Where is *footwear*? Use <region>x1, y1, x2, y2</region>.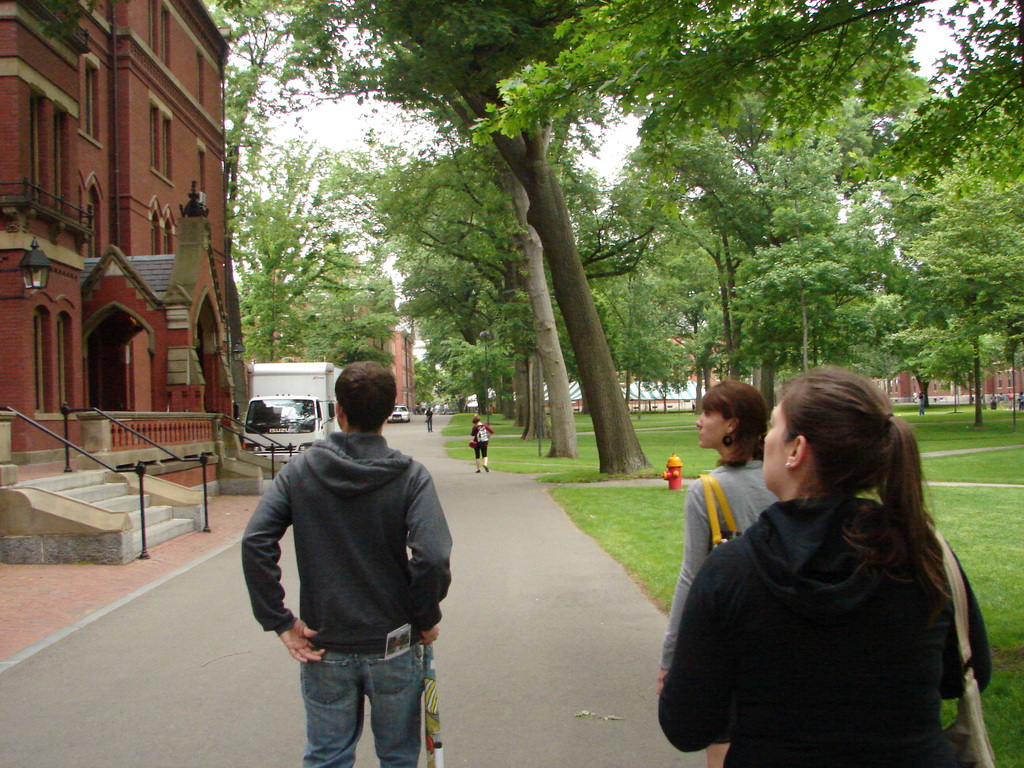
<region>486, 467, 492, 472</region>.
